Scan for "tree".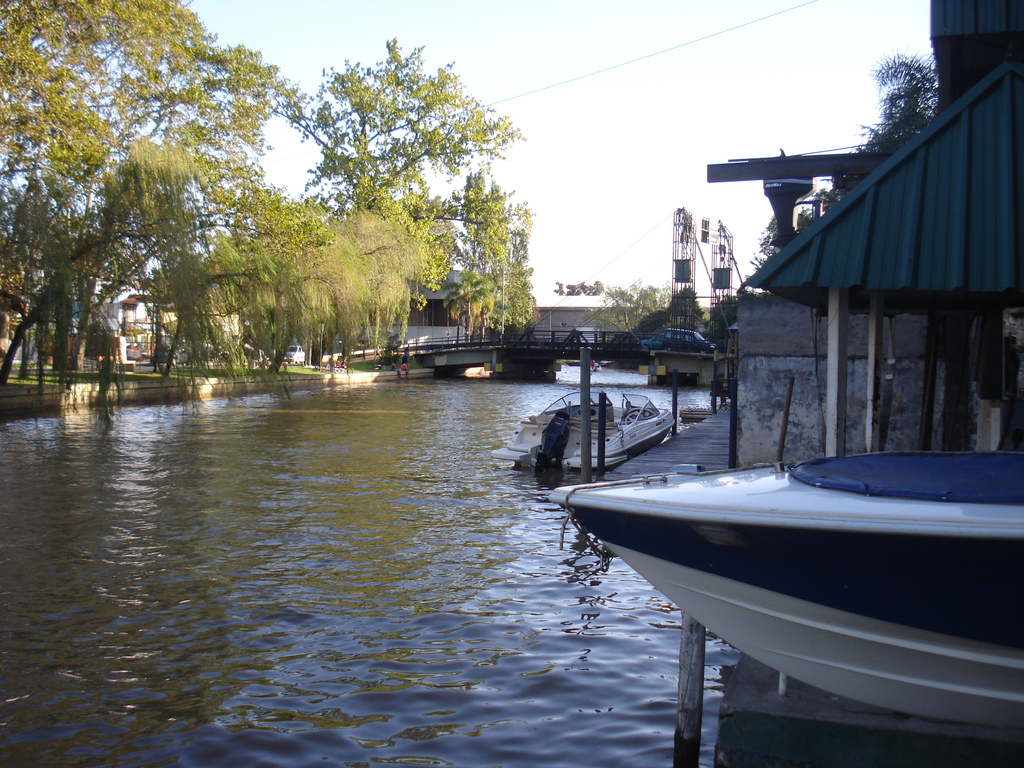
Scan result: {"left": 466, "top": 184, "right": 491, "bottom": 339}.
